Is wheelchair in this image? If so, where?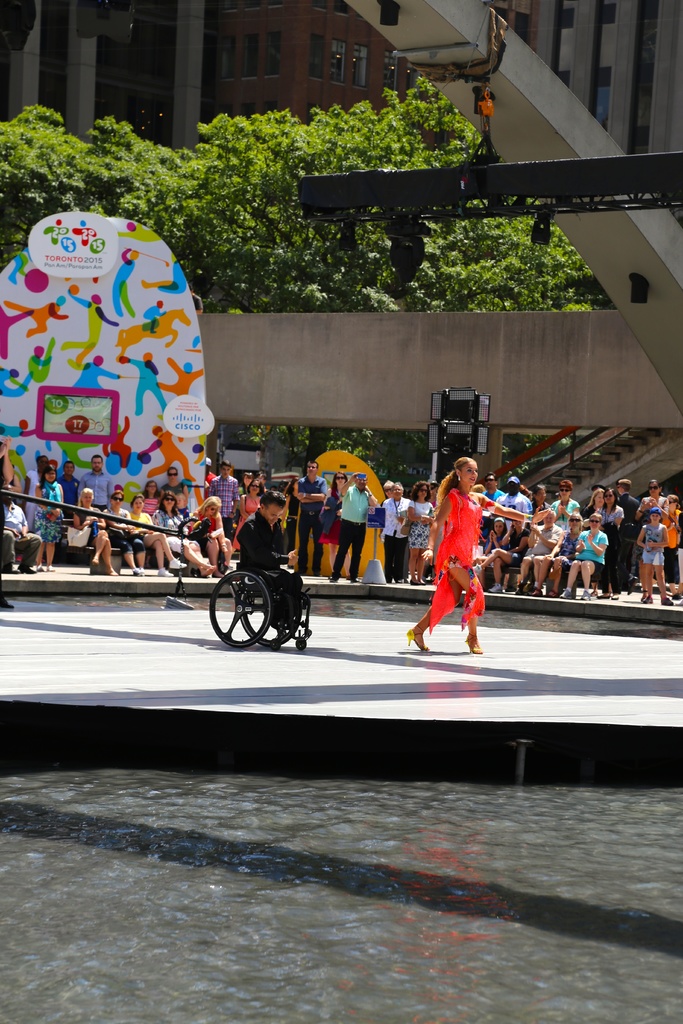
Yes, at bbox=(217, 535, 324, 645).
